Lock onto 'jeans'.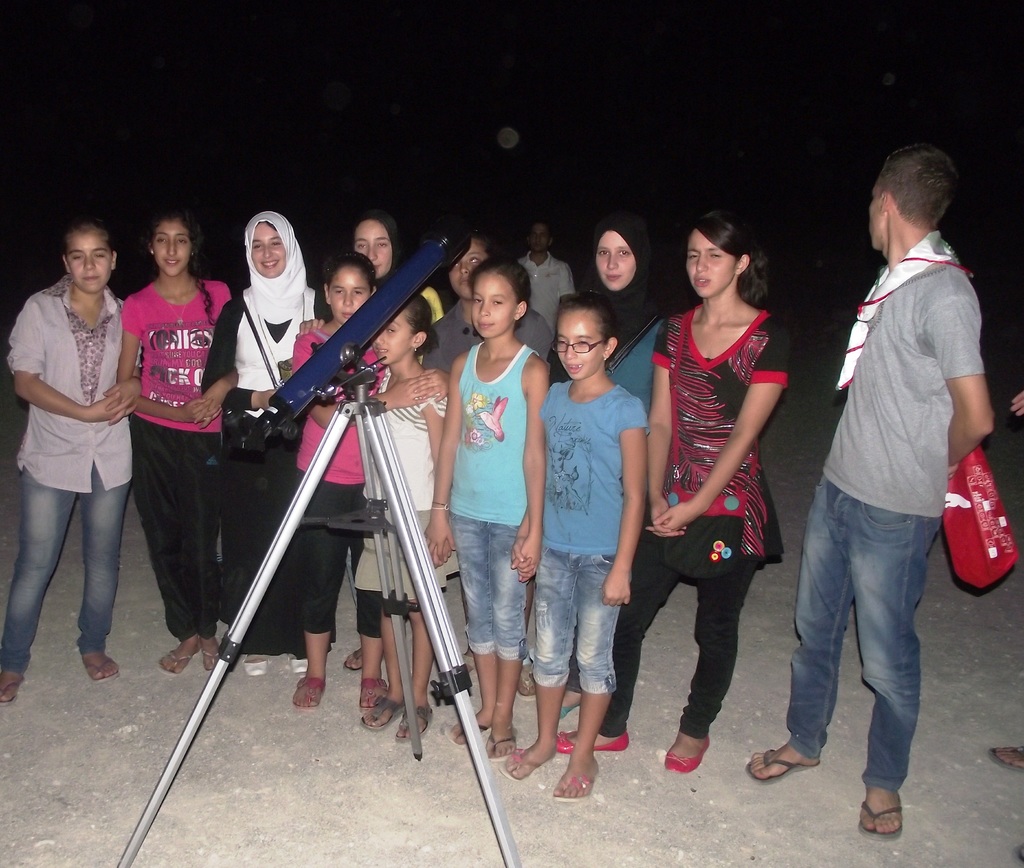
Locked: BBox(15, 470, 120, 671).
